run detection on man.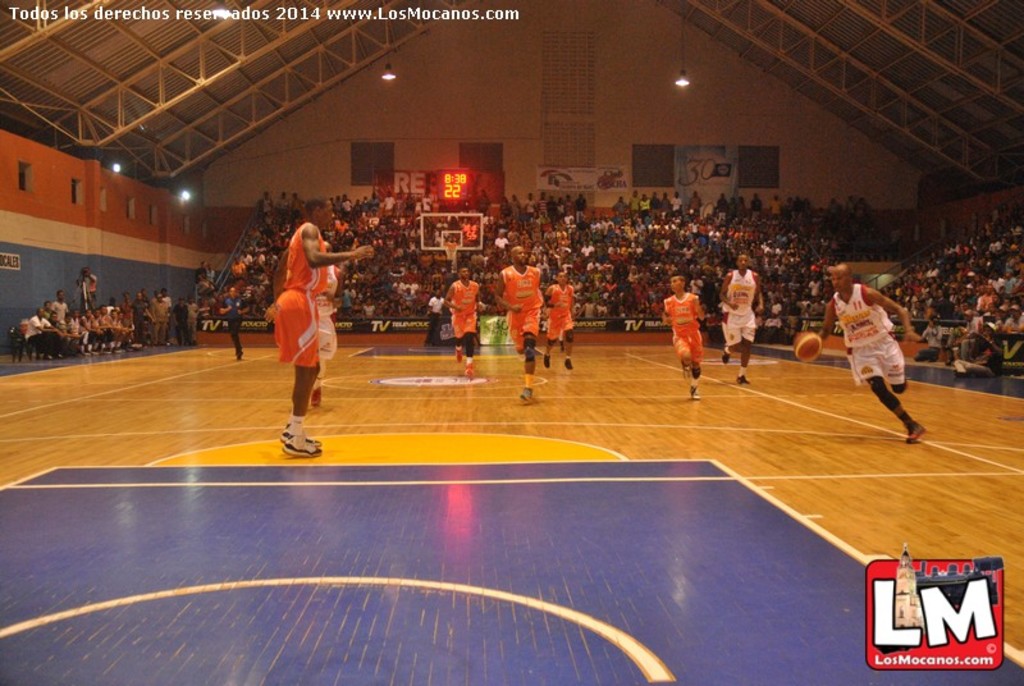
Result: 146,289,169,348.
